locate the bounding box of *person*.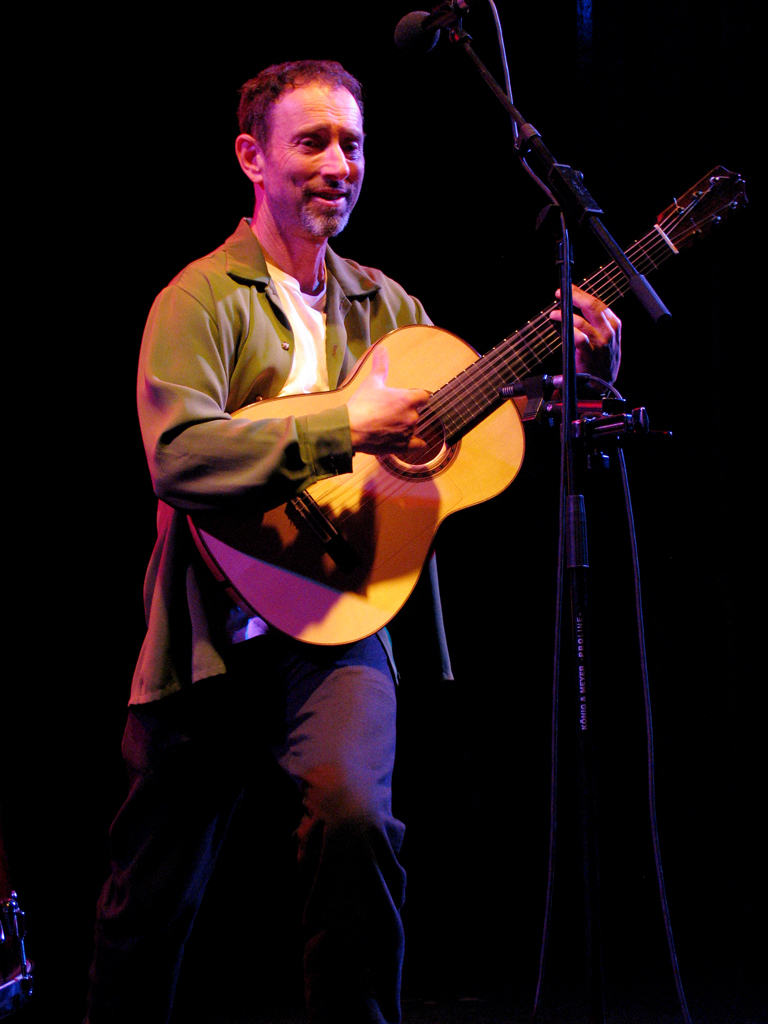
Bounding box: rect(85, 46, 633, 1023).
